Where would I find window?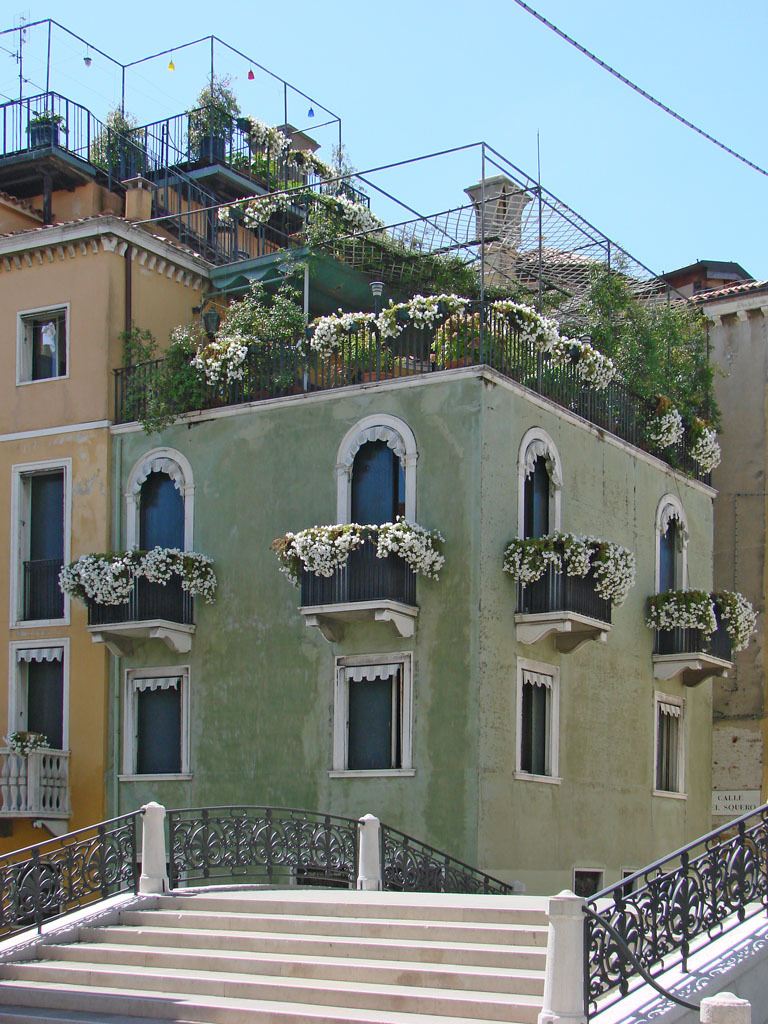
At 128:682:181:774.
